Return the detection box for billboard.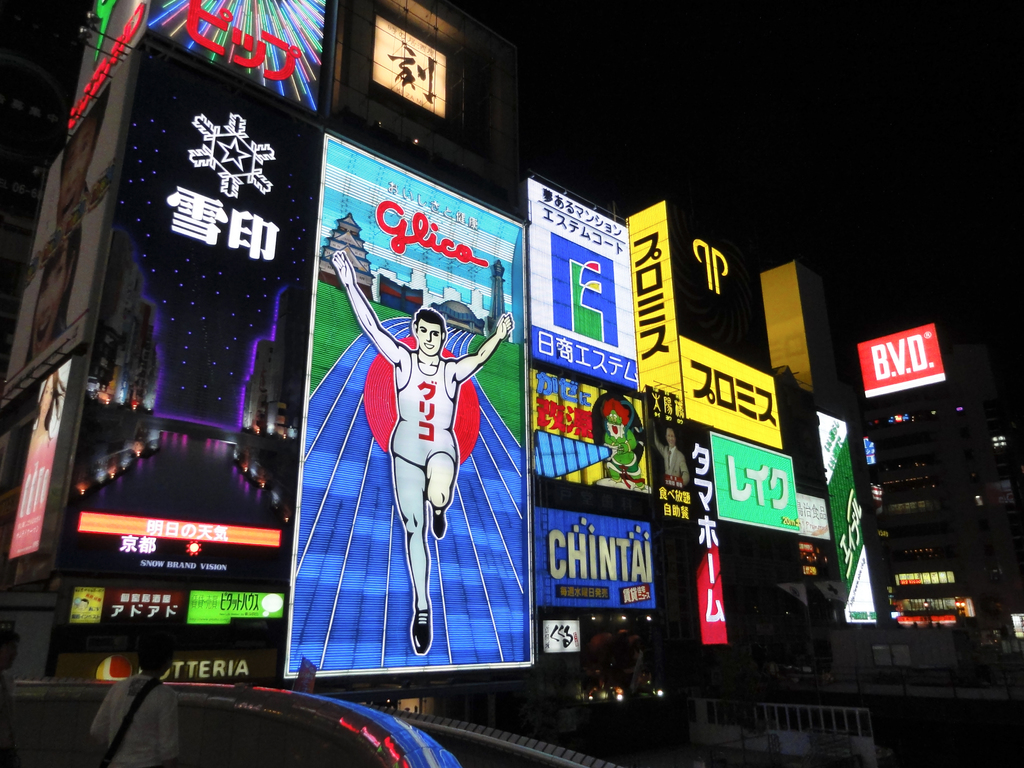
rect(6, 362, 81, 556).
